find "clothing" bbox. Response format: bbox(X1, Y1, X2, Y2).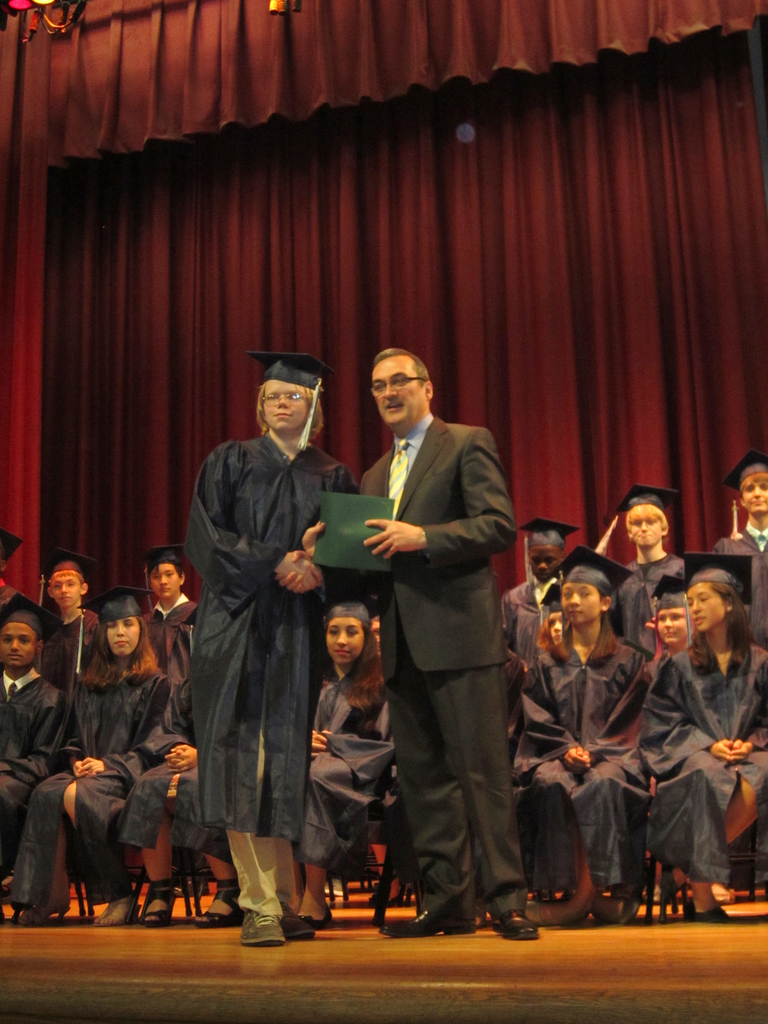
bbox(184, 429, 348, 919).
